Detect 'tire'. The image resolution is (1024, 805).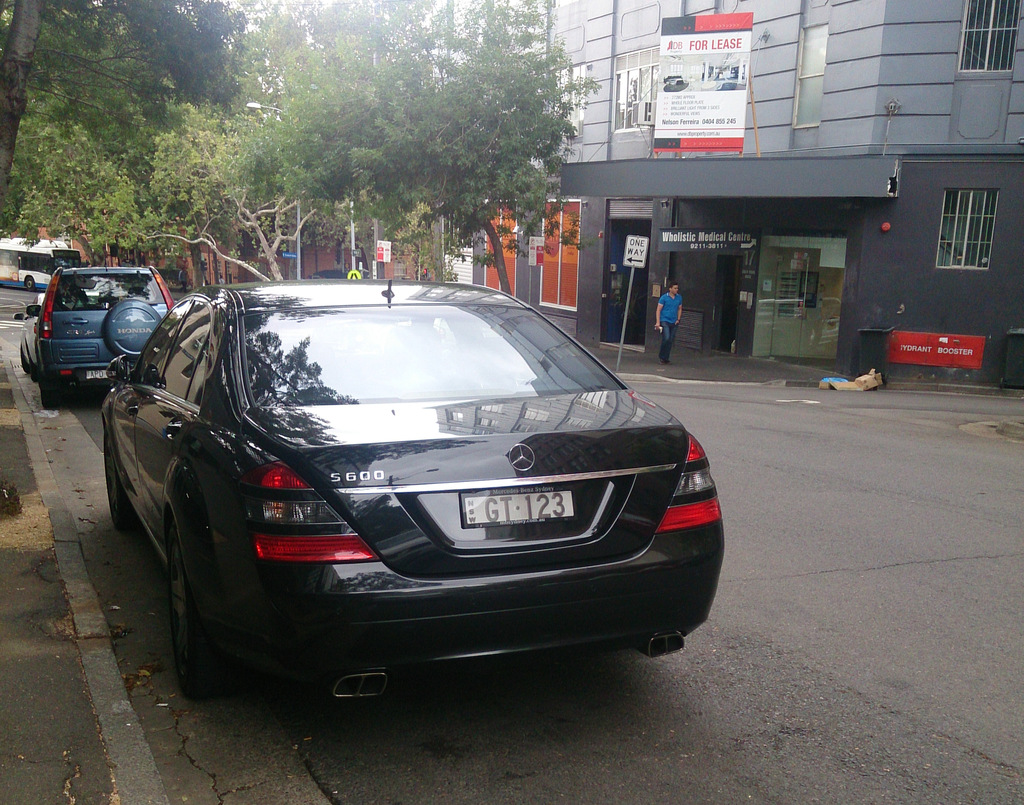
<bbox>22, 346, 31, 372</bbox>.
